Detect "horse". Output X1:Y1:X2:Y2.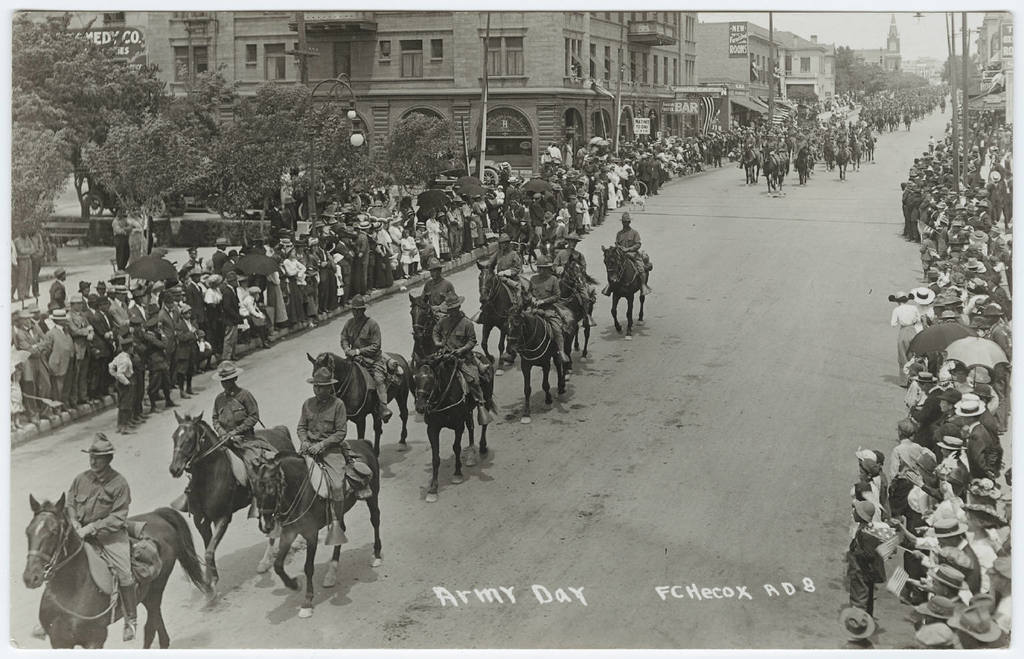
249:440:380:616.
